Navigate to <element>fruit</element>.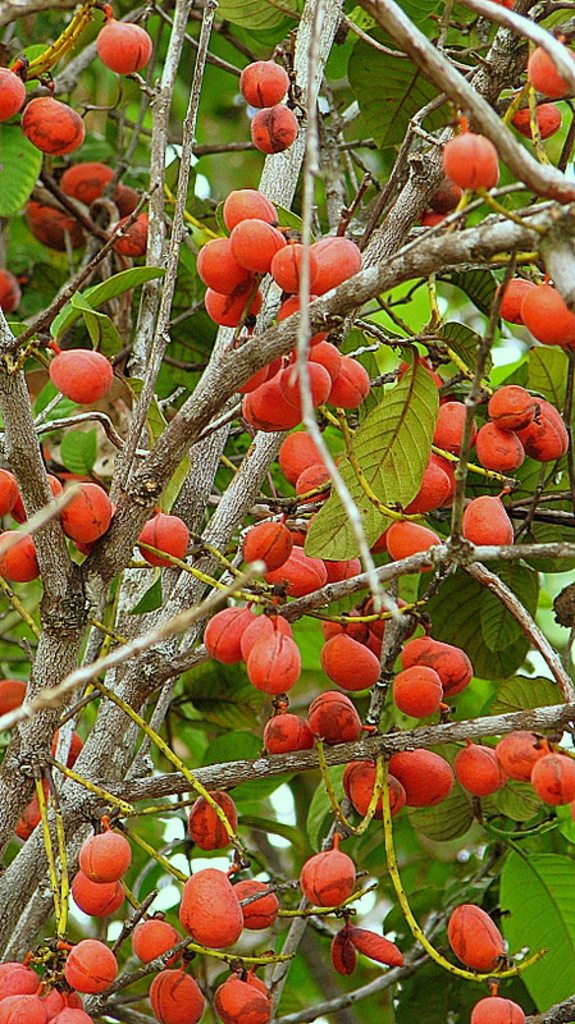
Navigation target: bbox=[77, 827, 134, 884].
